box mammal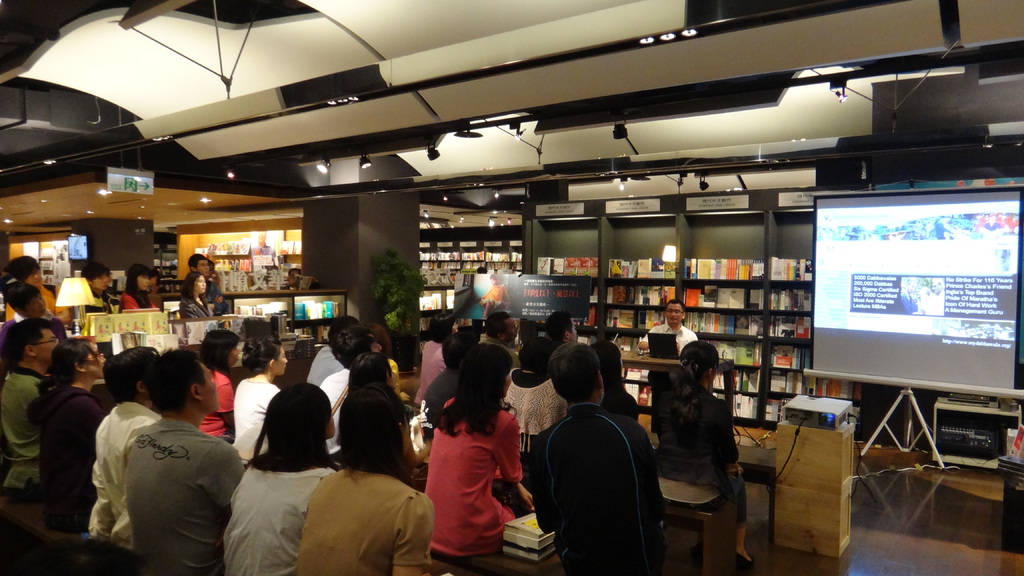
bbox=(546, 310, 595, 344)
